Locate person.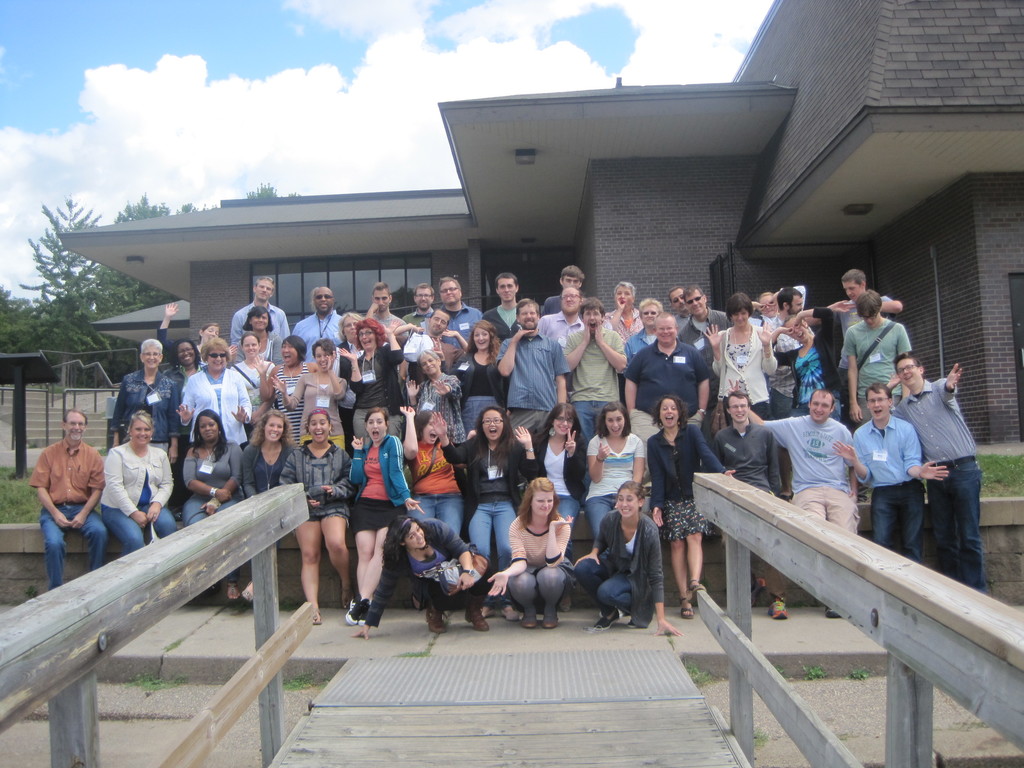
Bounding box: x1=429 y1=399 x2=529 y2=568.
